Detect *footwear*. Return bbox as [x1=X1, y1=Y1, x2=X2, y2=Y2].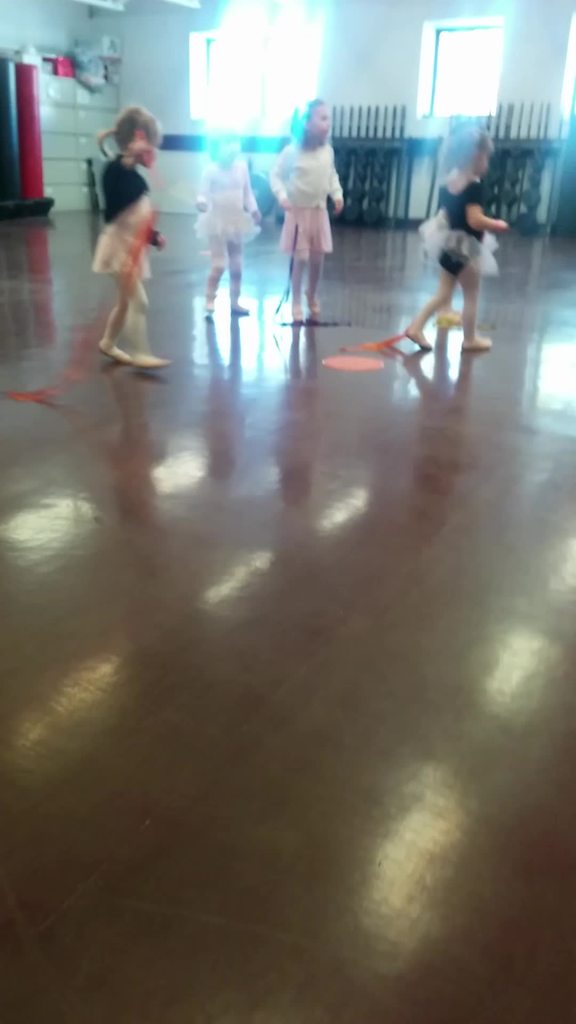
[x1=230, y1=301, x2=250, y2=316].
